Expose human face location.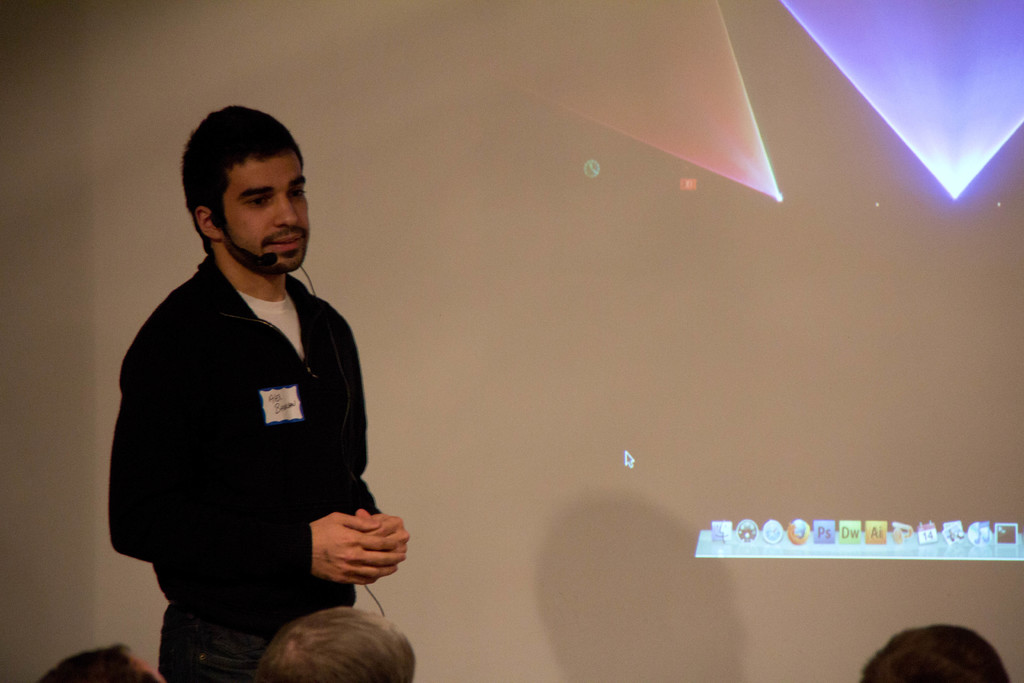
Exposed at rect(221, 156, 312, 278).
